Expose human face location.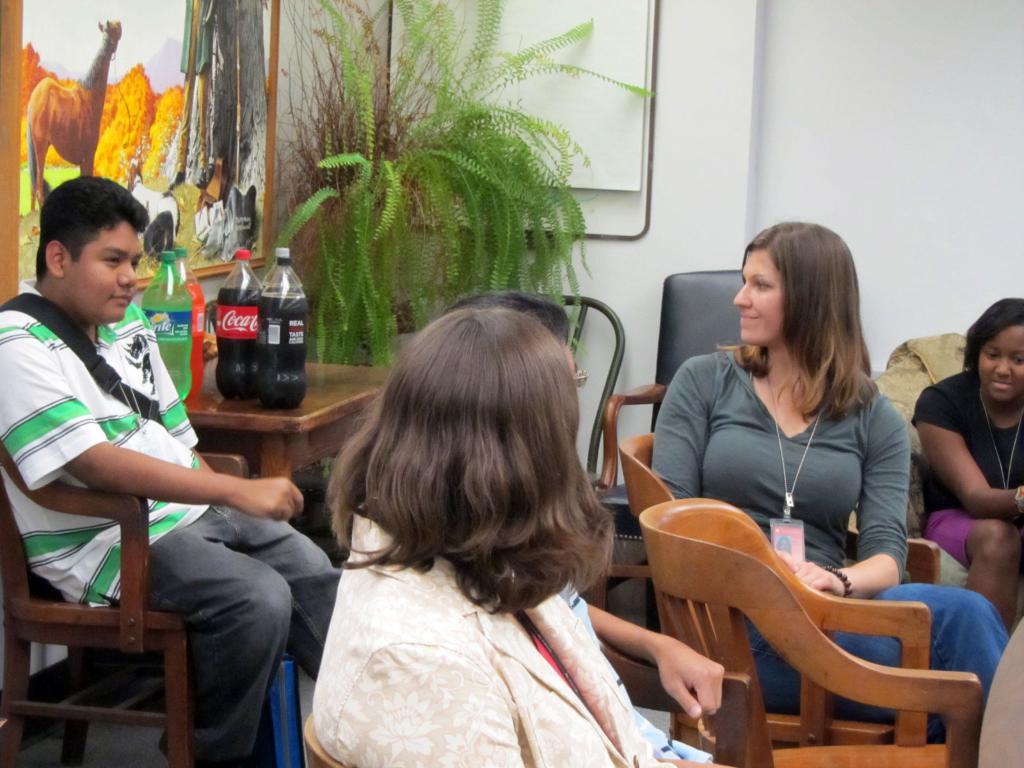
Exposed at 65/221/140/324.
